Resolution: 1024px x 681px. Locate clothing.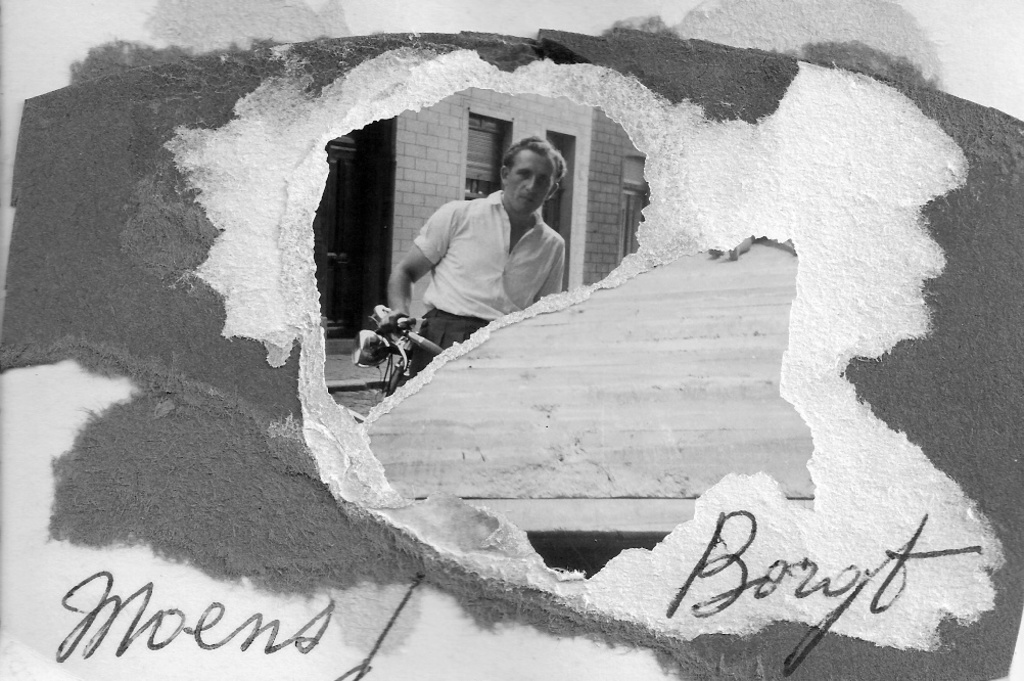
region(364, 168, 559, 329).
